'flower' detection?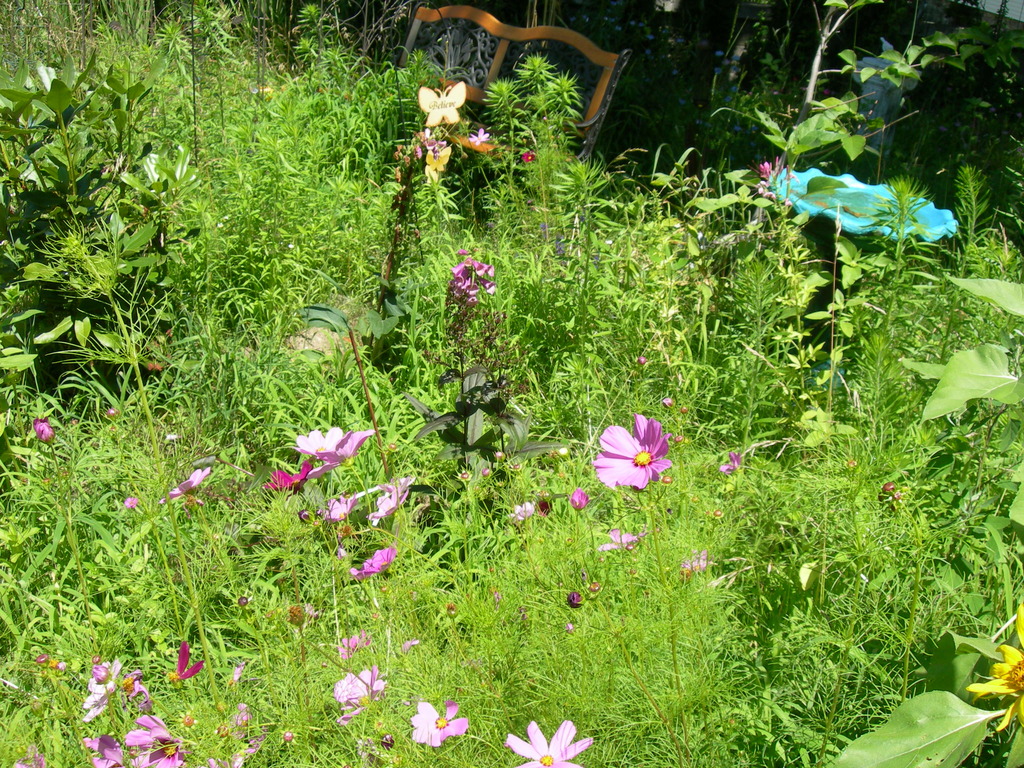
bbox=(332, 666, 384, 701)
